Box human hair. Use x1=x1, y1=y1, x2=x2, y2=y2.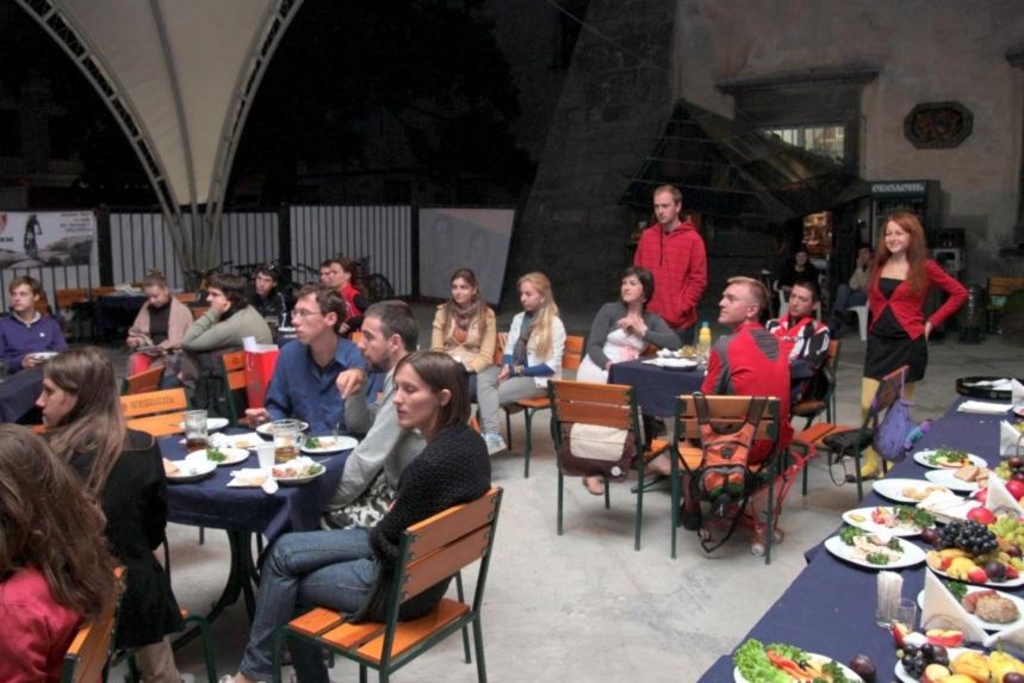
x1=443, y1=263, x2=497, y2=335.
